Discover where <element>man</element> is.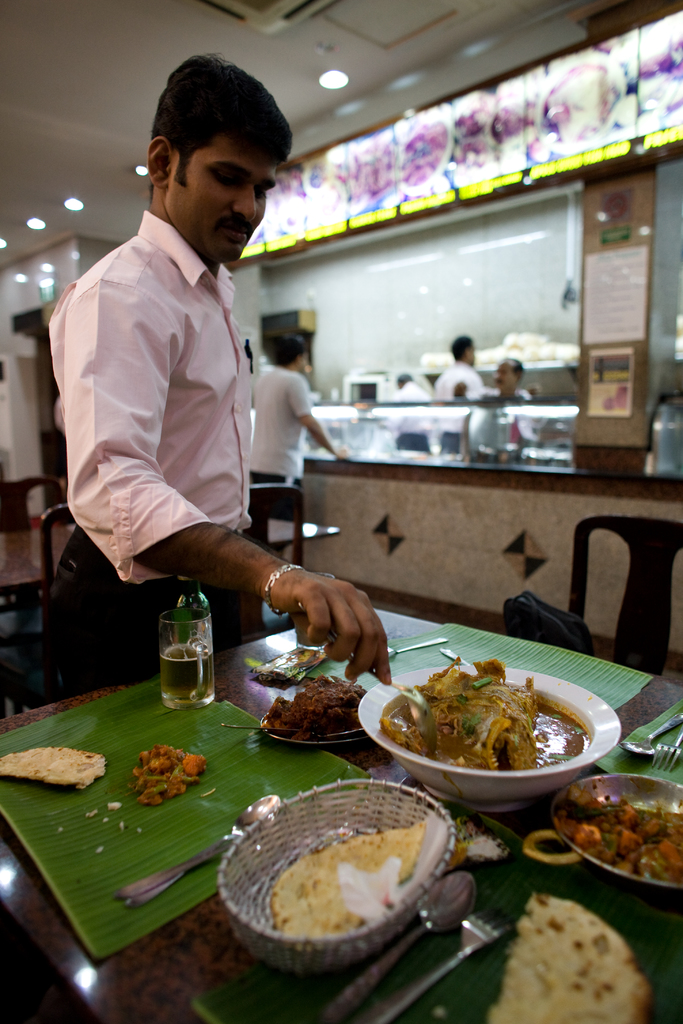
Discovered at pyautogui.locateOnScreen(54, 63, 329, 669).
